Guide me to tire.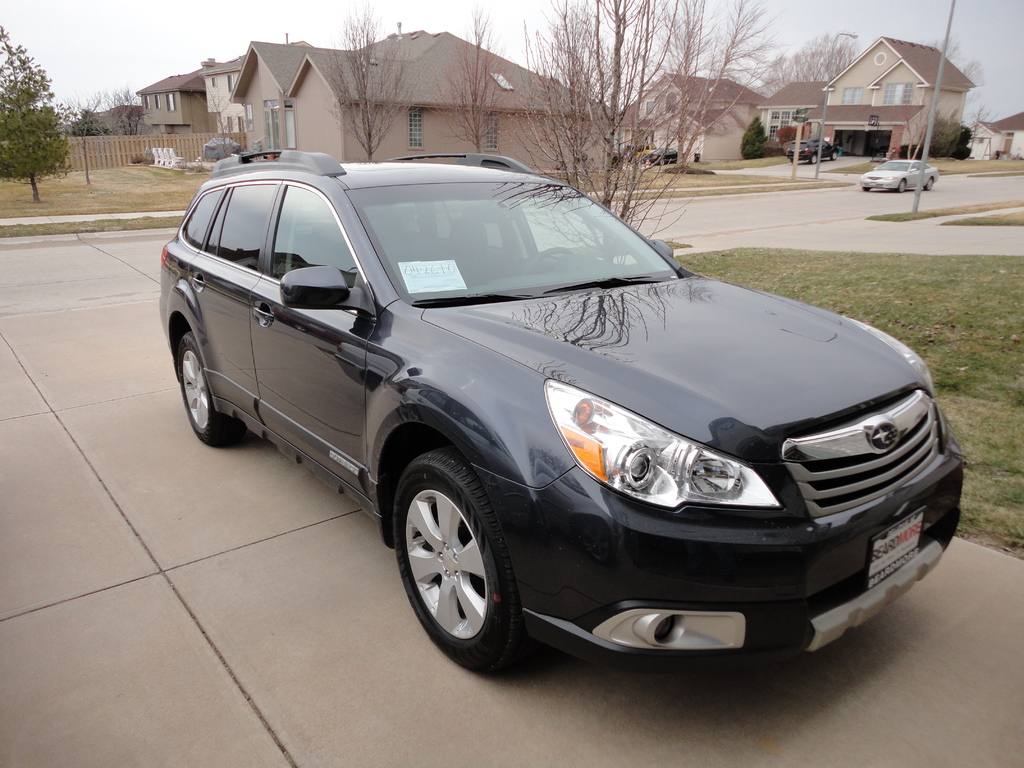
Guidance: [x1=173, y1=326, x2=254, y2=445].
